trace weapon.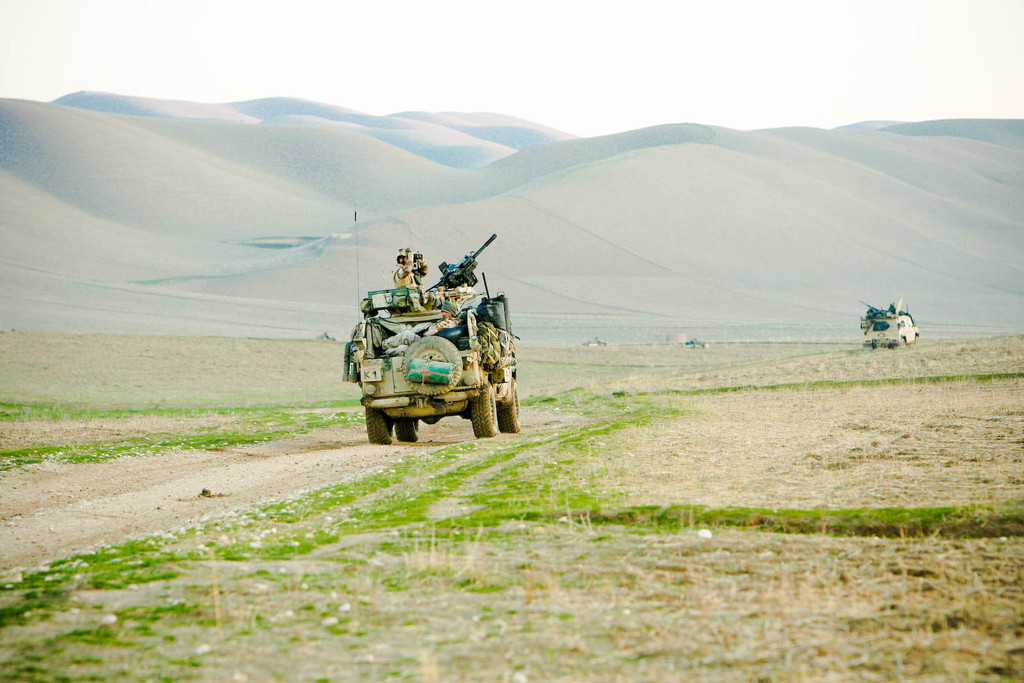
Traced to Rect(429, 231, 497, 293).
